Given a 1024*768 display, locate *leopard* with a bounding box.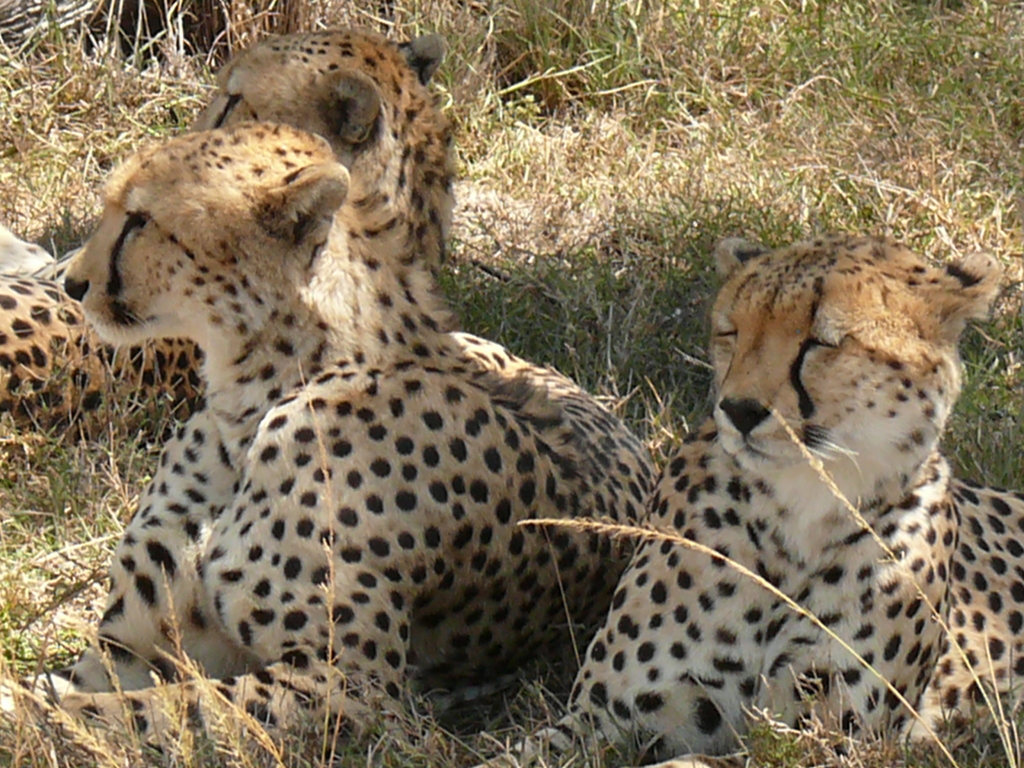
Located: <box>0,121,659,742</box>.
